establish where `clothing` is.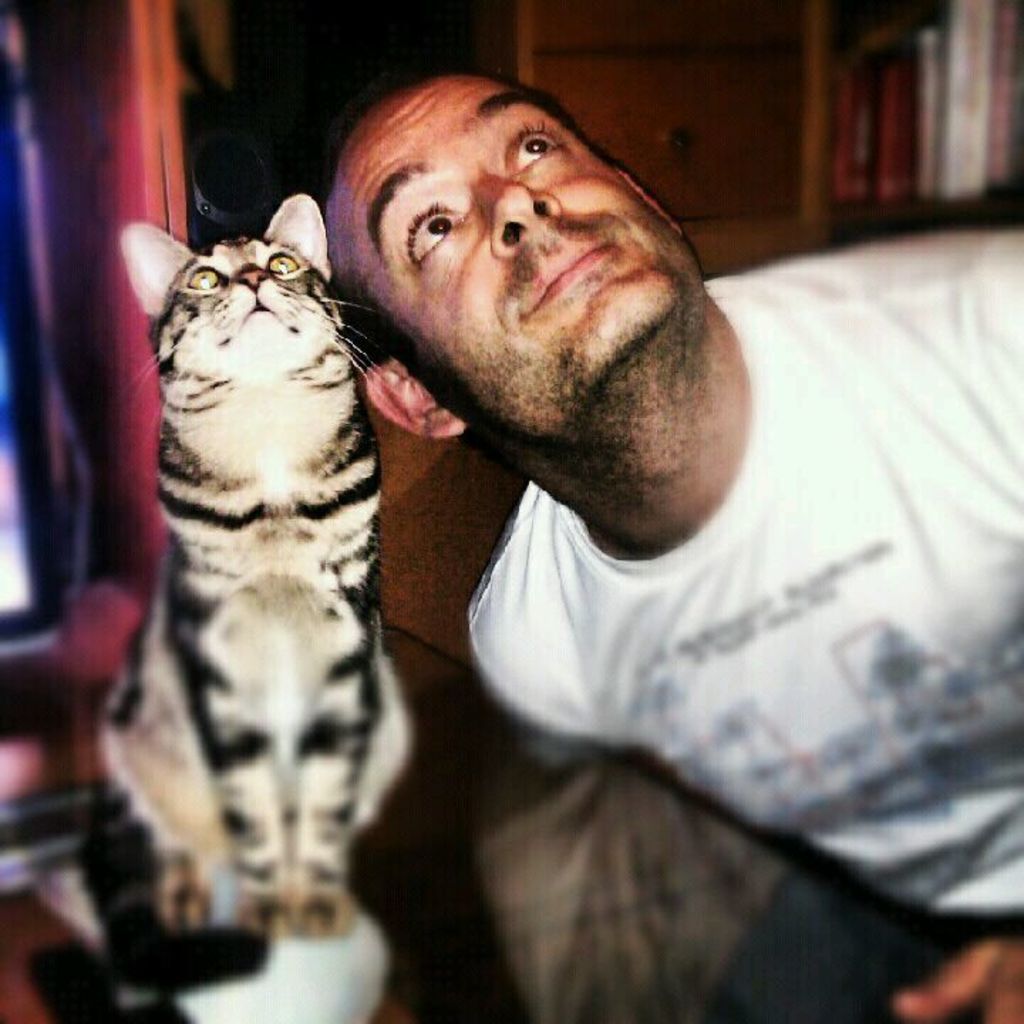
Established at l=468, t=213, r=1023, b=929.
